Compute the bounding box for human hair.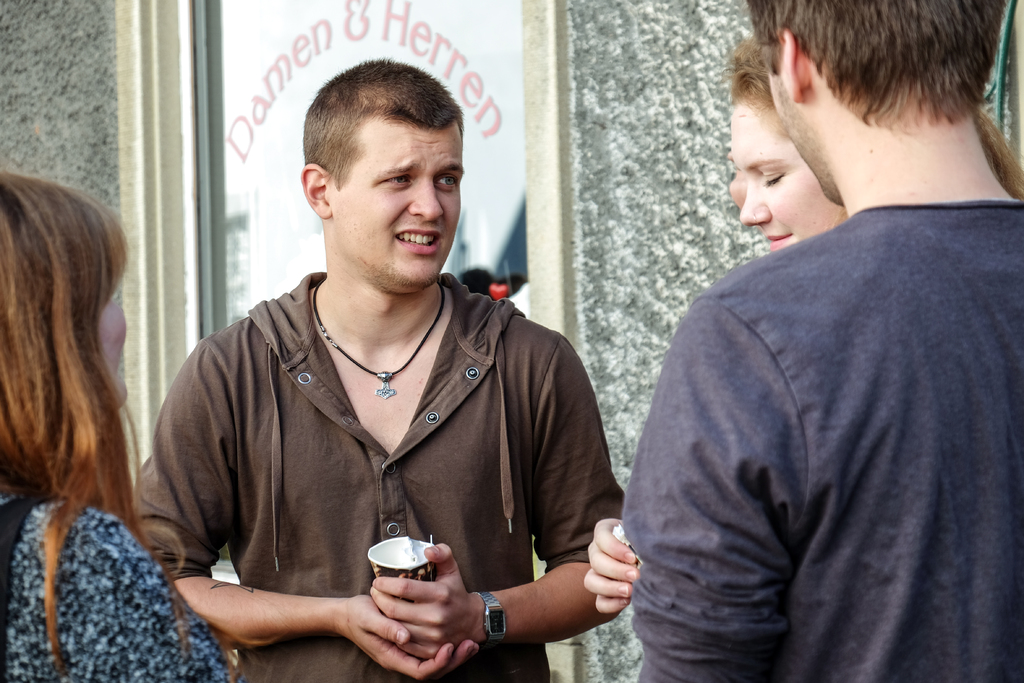
box=[0, 174, 241, 682].
